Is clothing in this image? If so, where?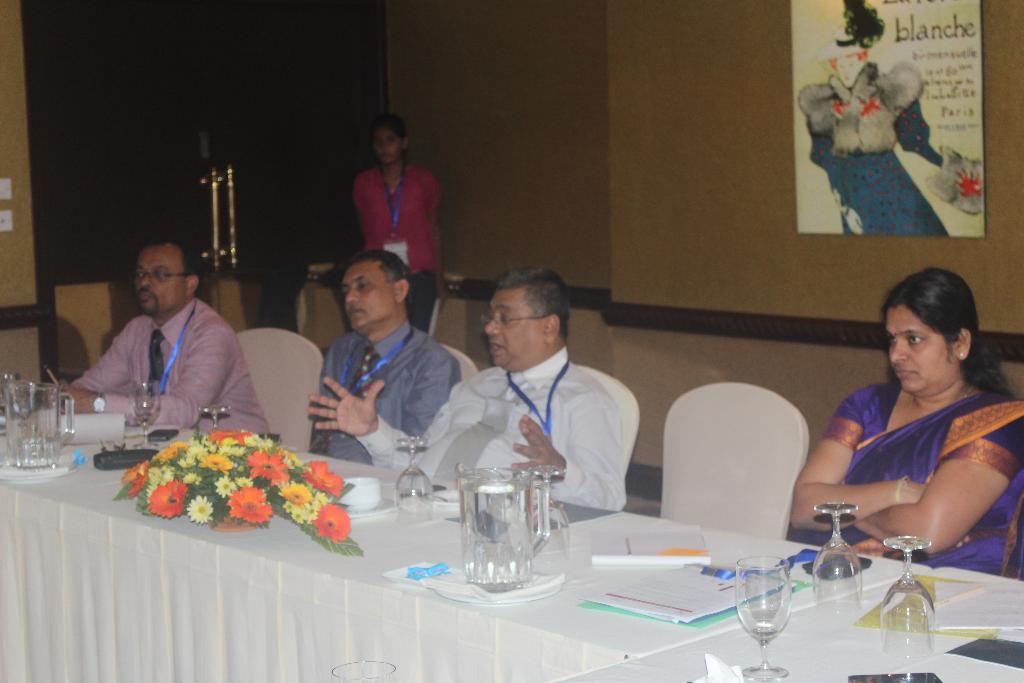
Yes, at pyautogui.locateOnScreen(362, 343, 632, 514).
